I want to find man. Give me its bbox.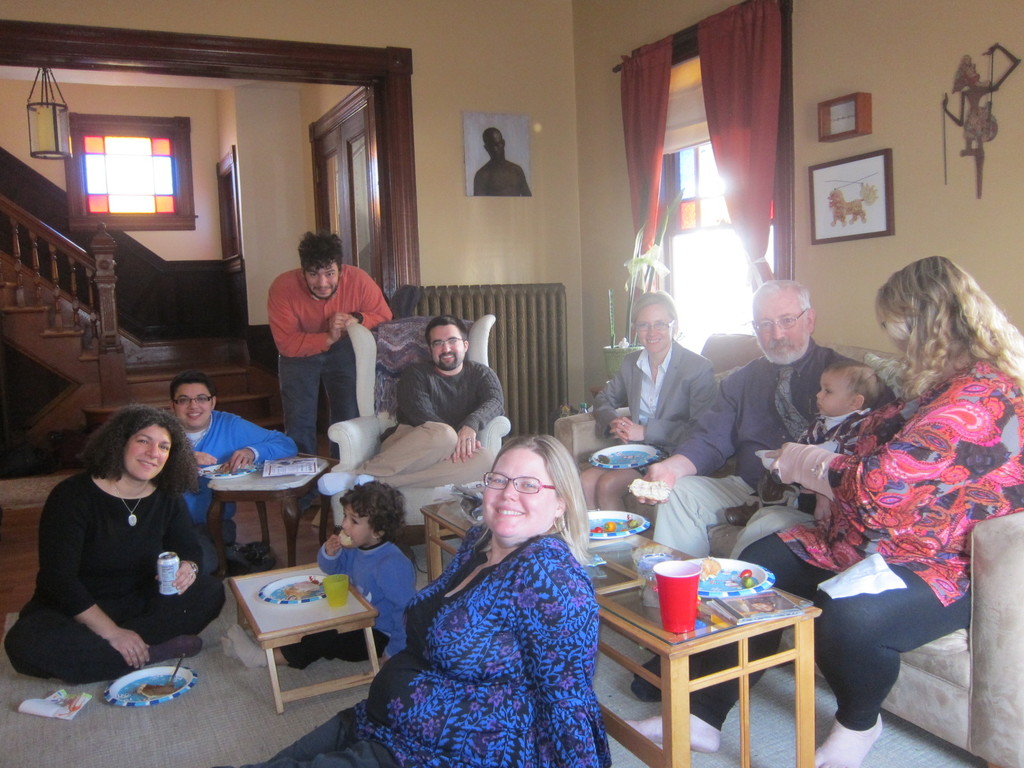
<box>170,372,303,526</box>.
